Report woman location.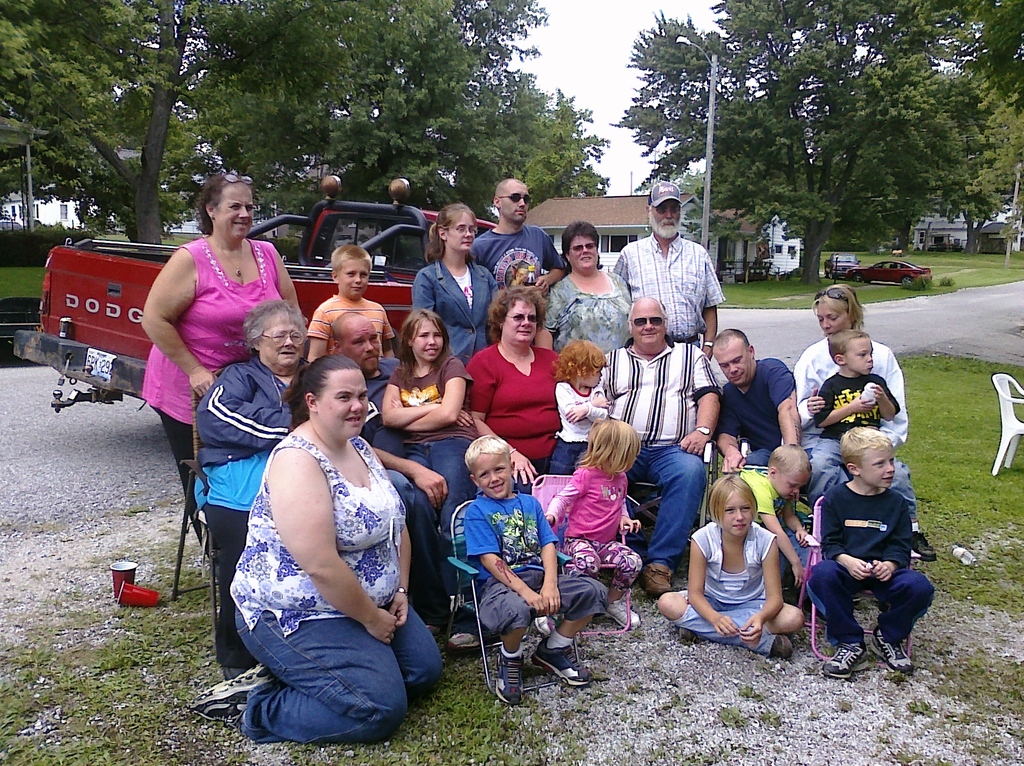
Report: 460 279 568 485.
